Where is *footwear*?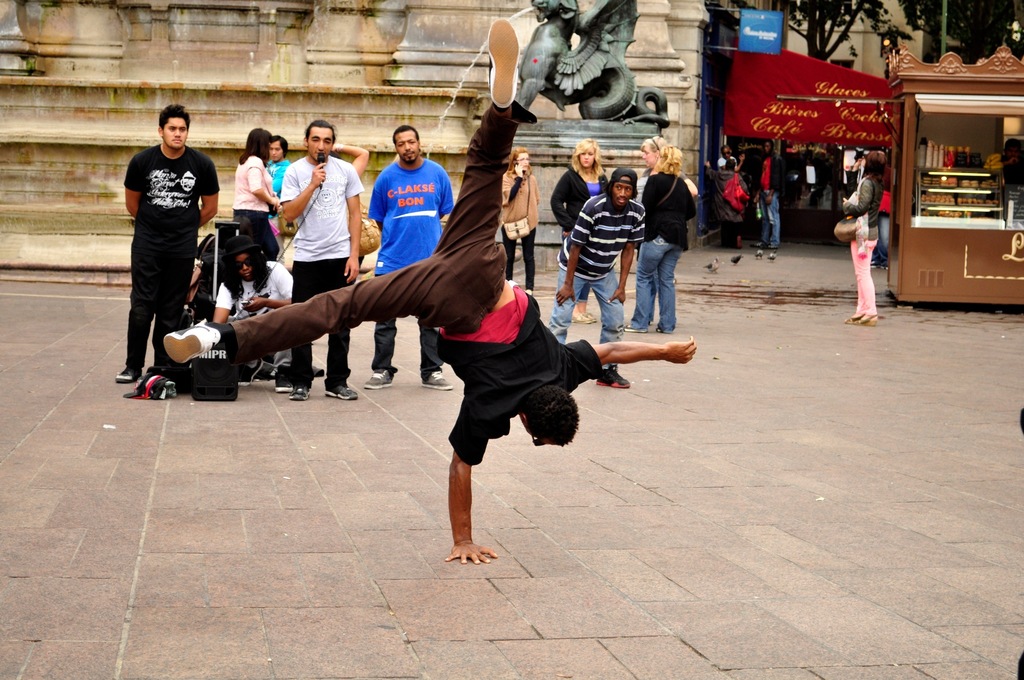
x1=626 y1=322 x2=647 y2=334.
